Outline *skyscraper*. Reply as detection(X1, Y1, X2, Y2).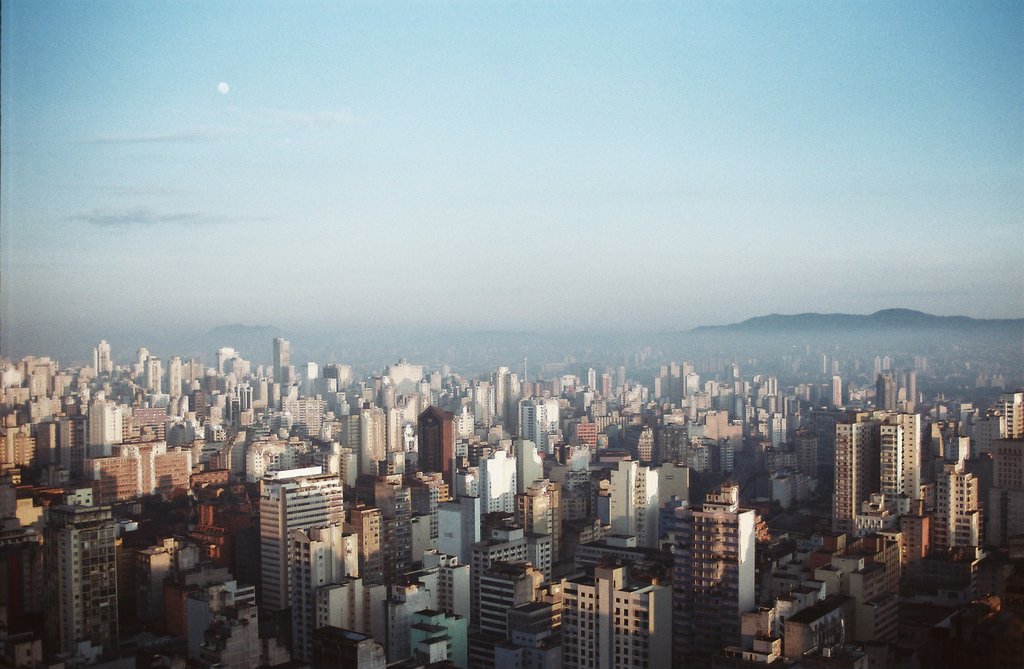
detection(633, 420, 676, 459).
